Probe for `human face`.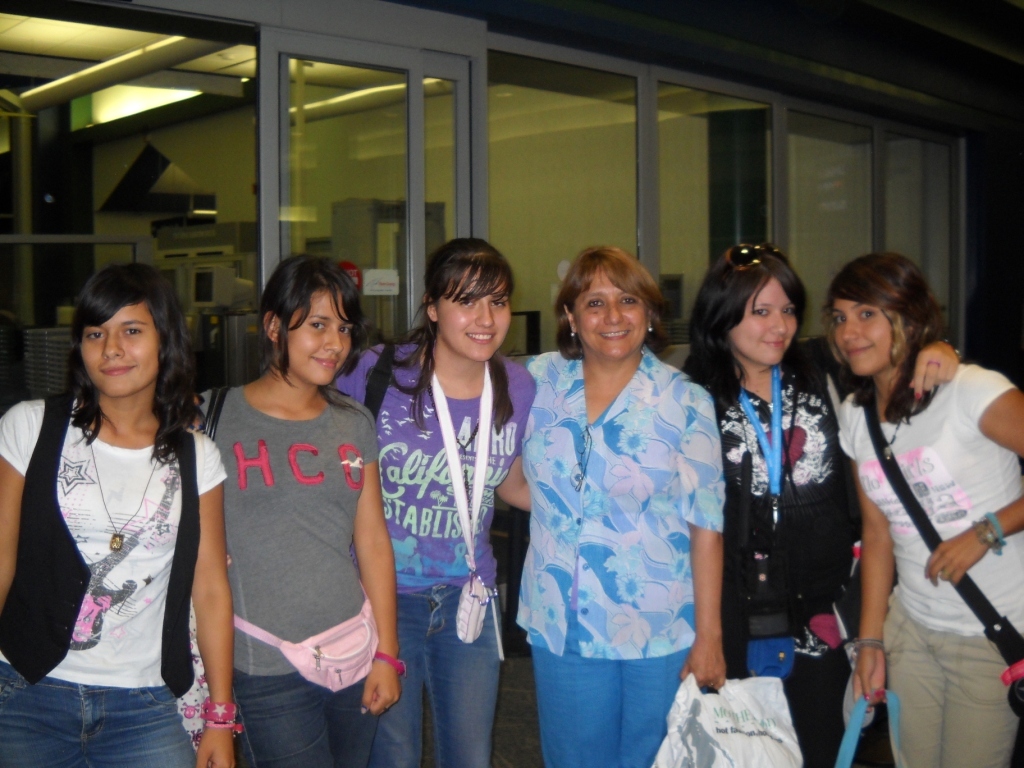
Probe result: bbox=[287, 291, 352, 385].
